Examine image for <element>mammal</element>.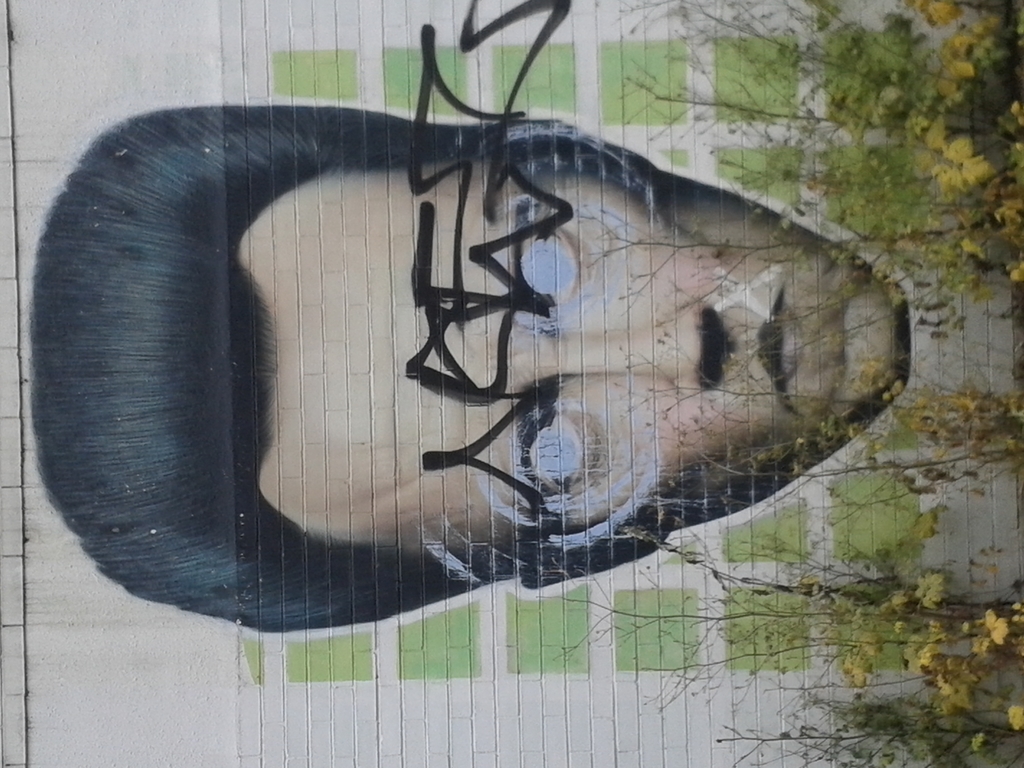
Examination result: (left=29, top=122, right=892, bottom=673).
